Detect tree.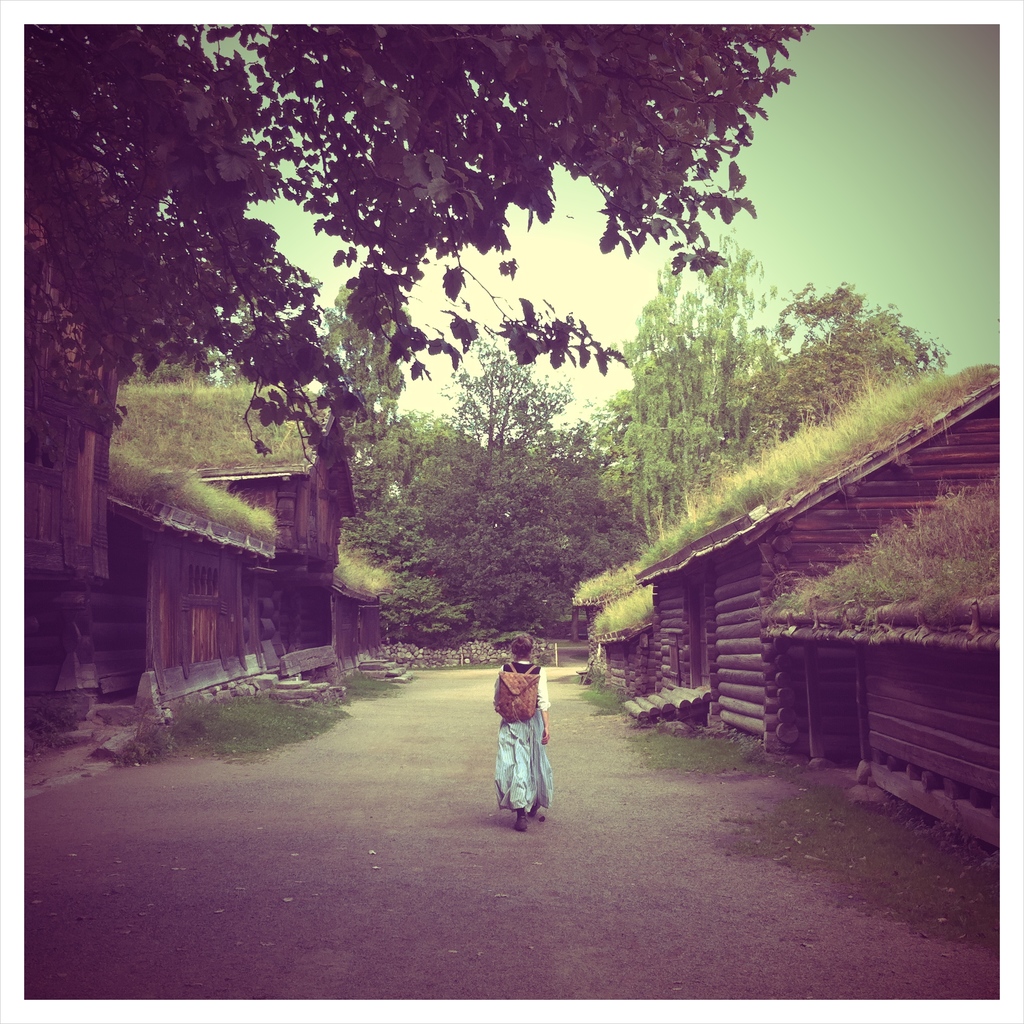
Detected at 0/6/819/456.
